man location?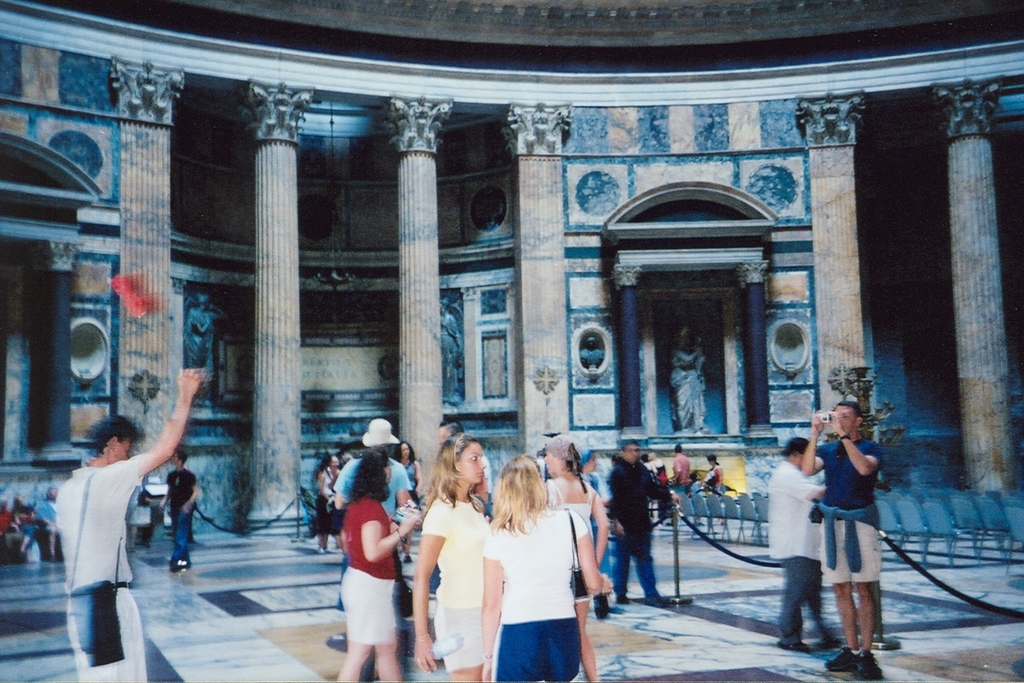
select_region(161, 452, 196, 566)
